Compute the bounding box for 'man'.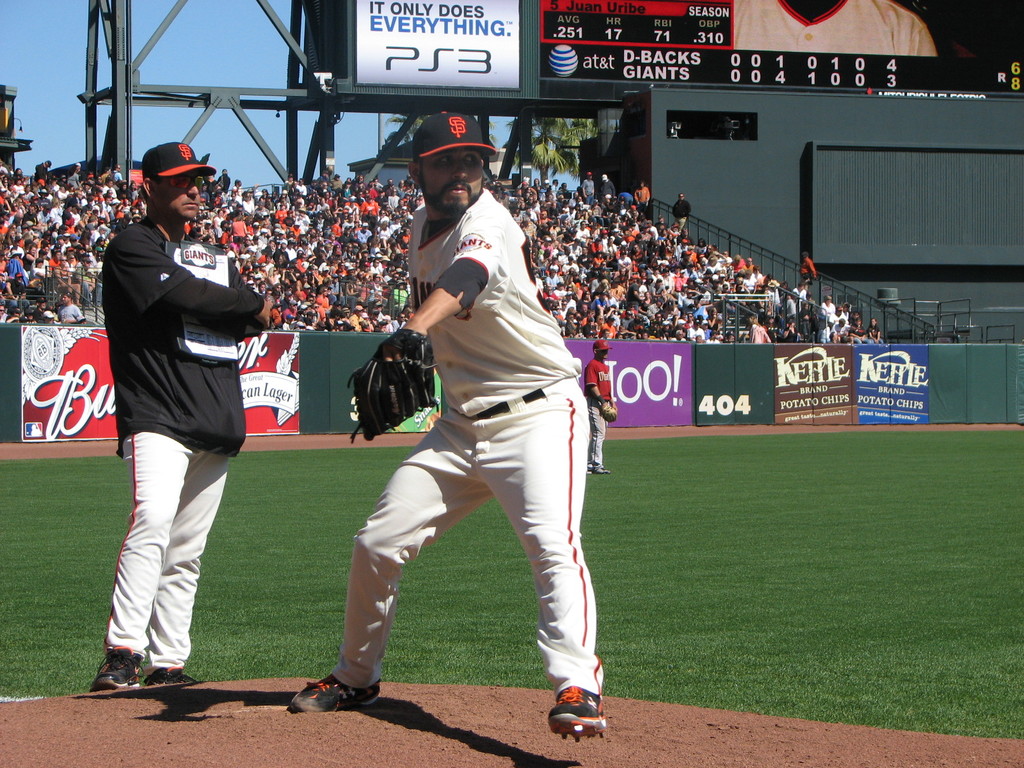
[289, 110, 609, 742].
